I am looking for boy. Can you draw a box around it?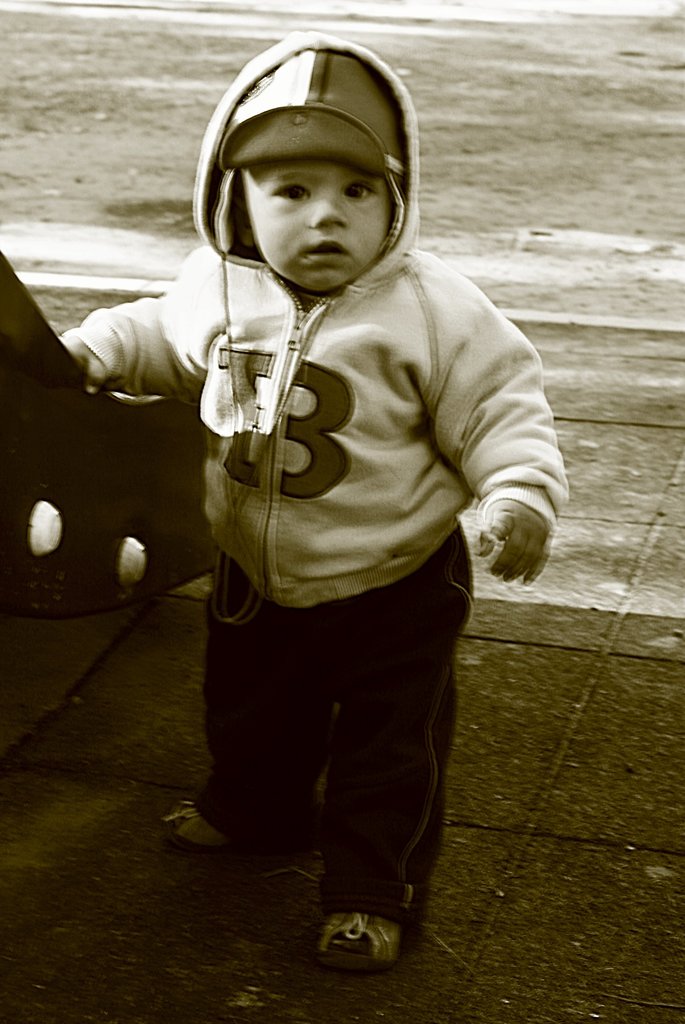
Sure, the bounding box is [left=88, top=15, right=556, bottom=916].
